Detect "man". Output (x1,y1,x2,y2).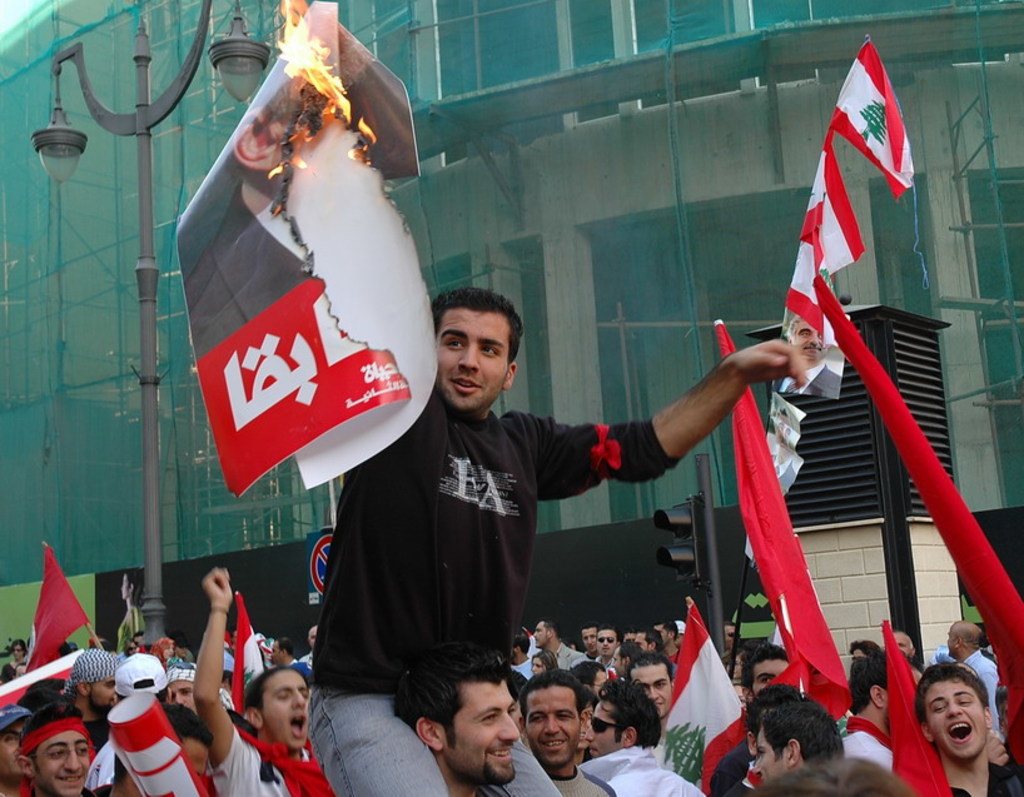
(948,621,1003,733).
